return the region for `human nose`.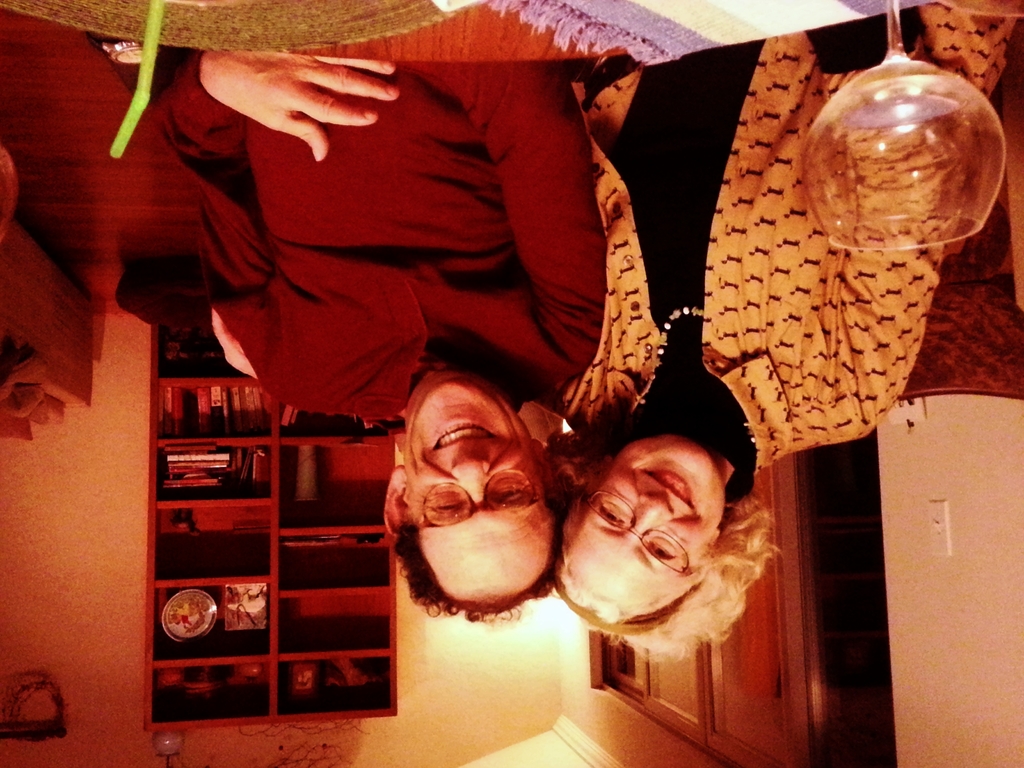
[x1=634, y1=490, x2=674, y2=536].
